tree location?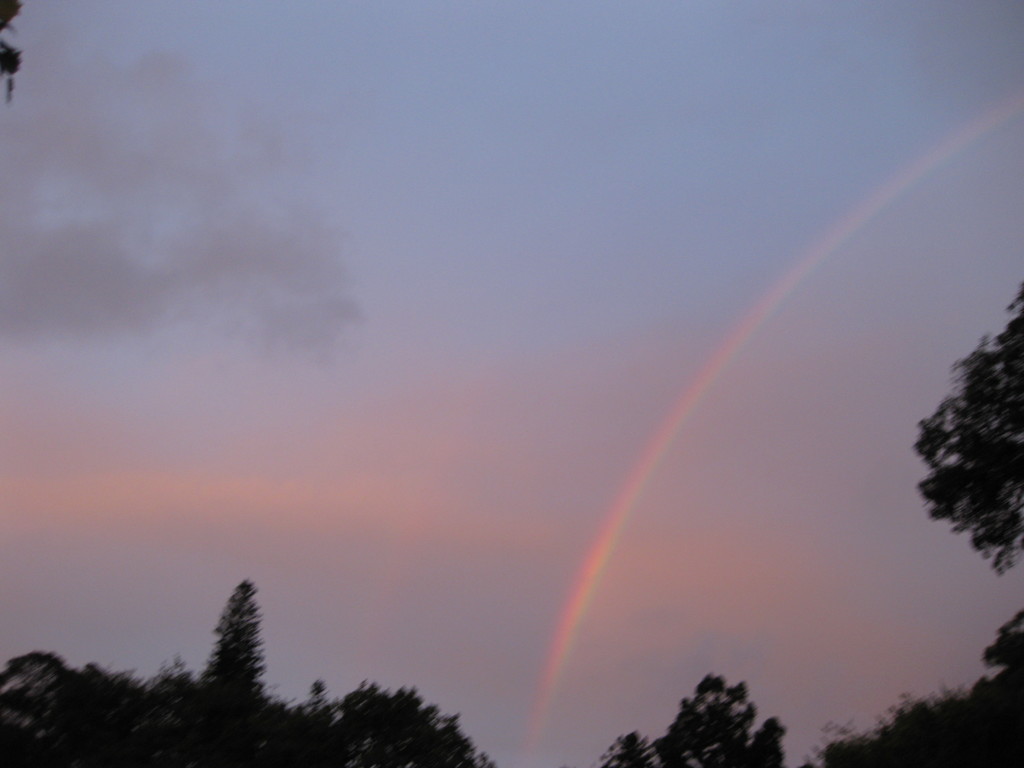
pyautogui.locateOnScreen(578, 671, 792, 767)
